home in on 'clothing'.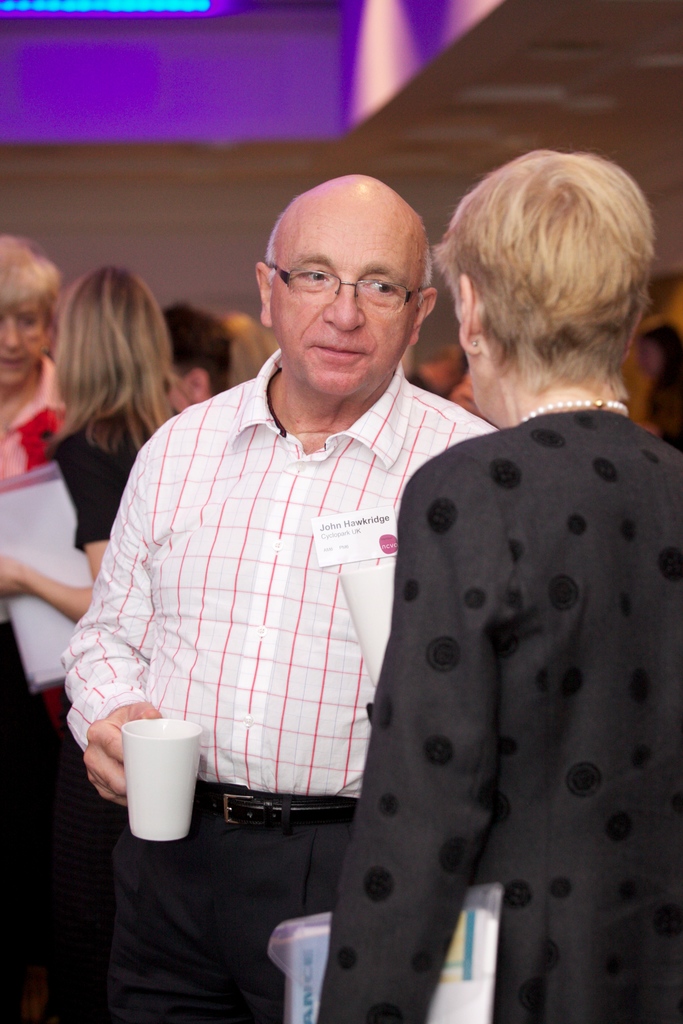
Homed in at [0, 360, 65, 963].
